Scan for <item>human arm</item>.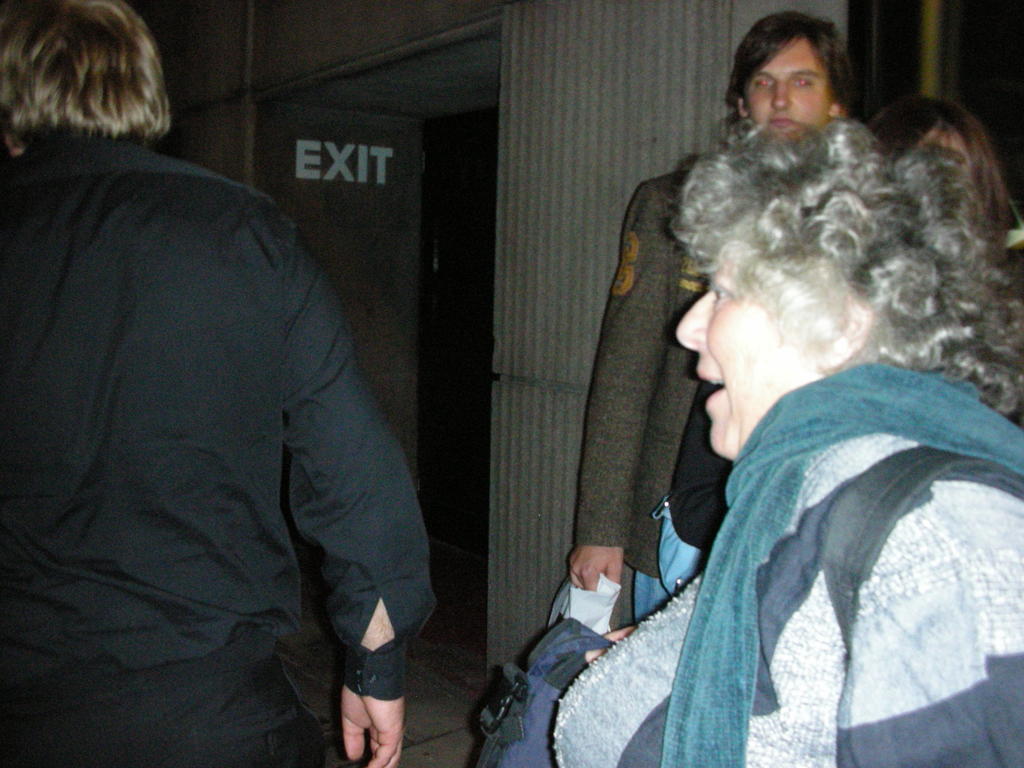
Scan result: (269,193,430,767).
